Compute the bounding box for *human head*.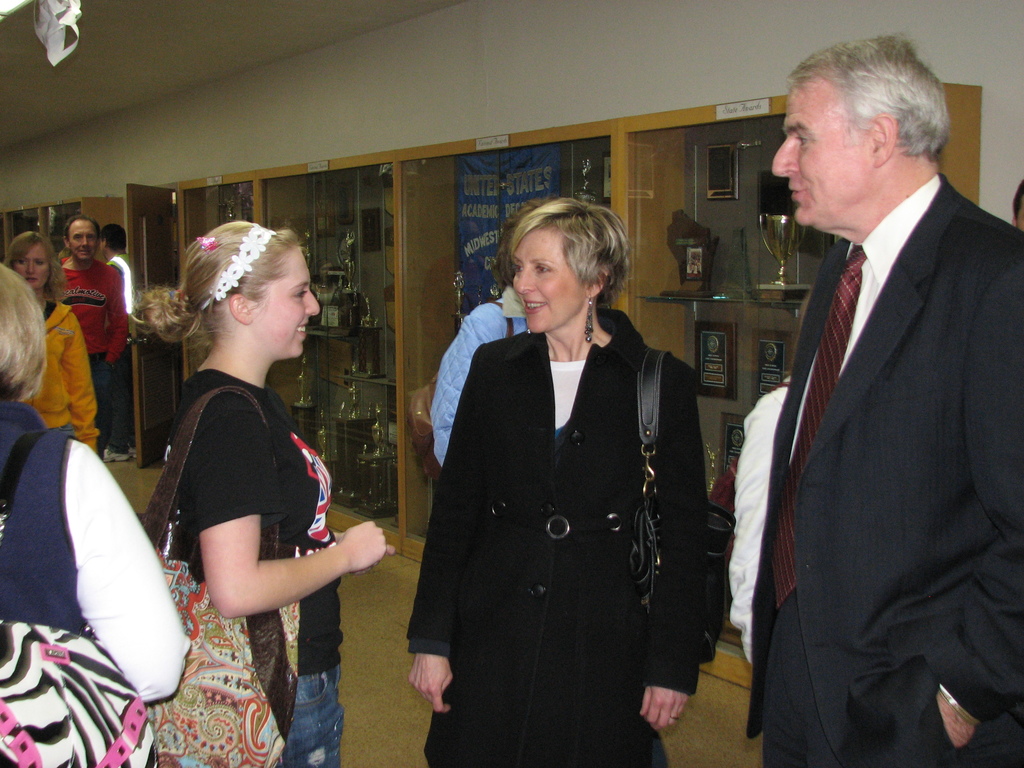
{"x1": 0, "y1": 260, "x2": 50, "y2": 406}.
